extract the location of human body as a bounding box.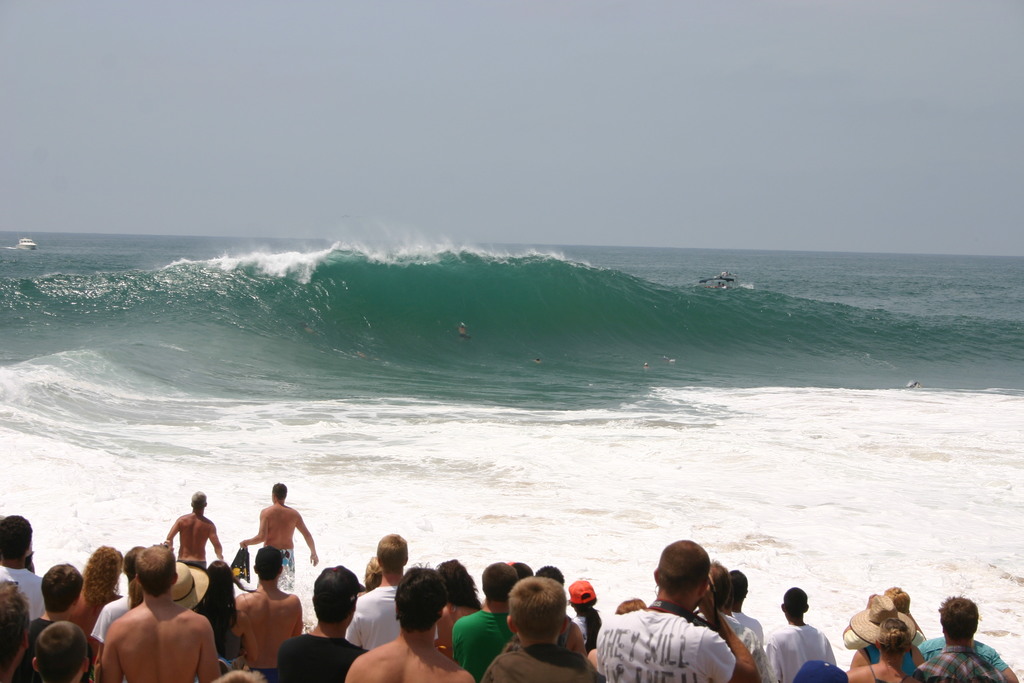
(x1=577, y1=578, x2=609, y2=642).
